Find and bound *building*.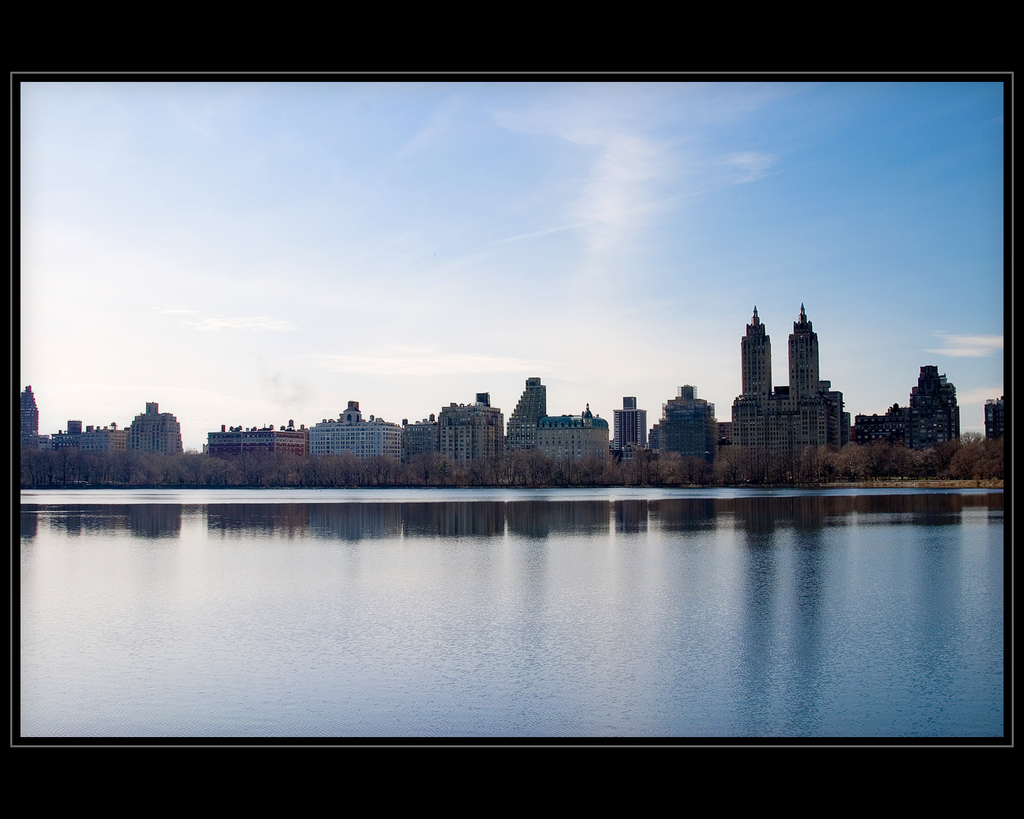
Bound: crop(614, 396, 644, 451).
